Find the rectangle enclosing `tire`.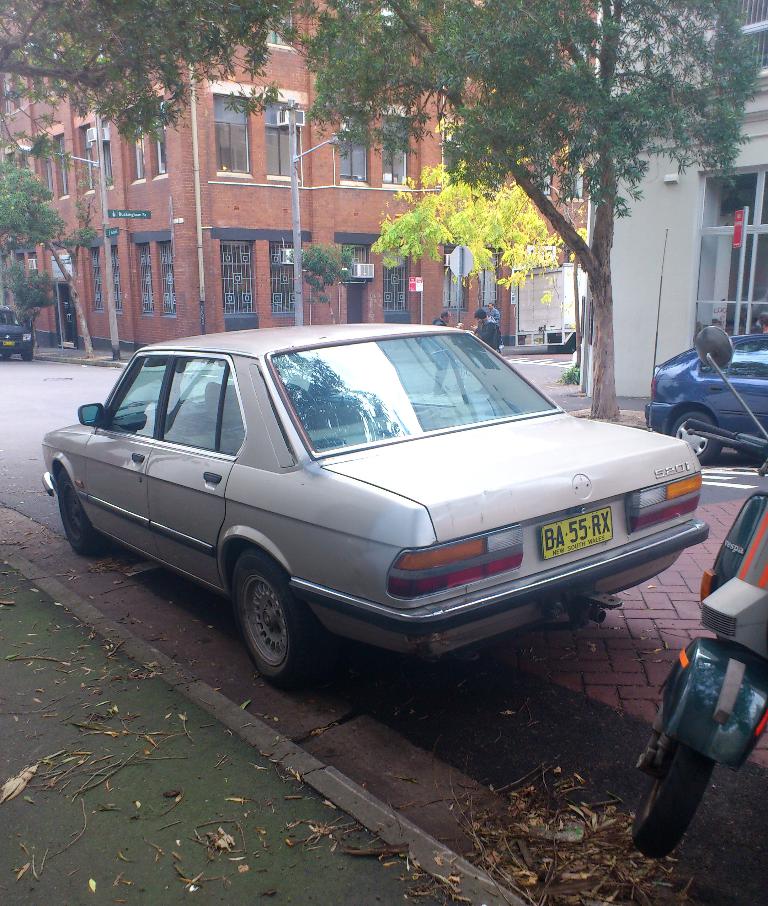
bbox(629, 742, 715, 865).
